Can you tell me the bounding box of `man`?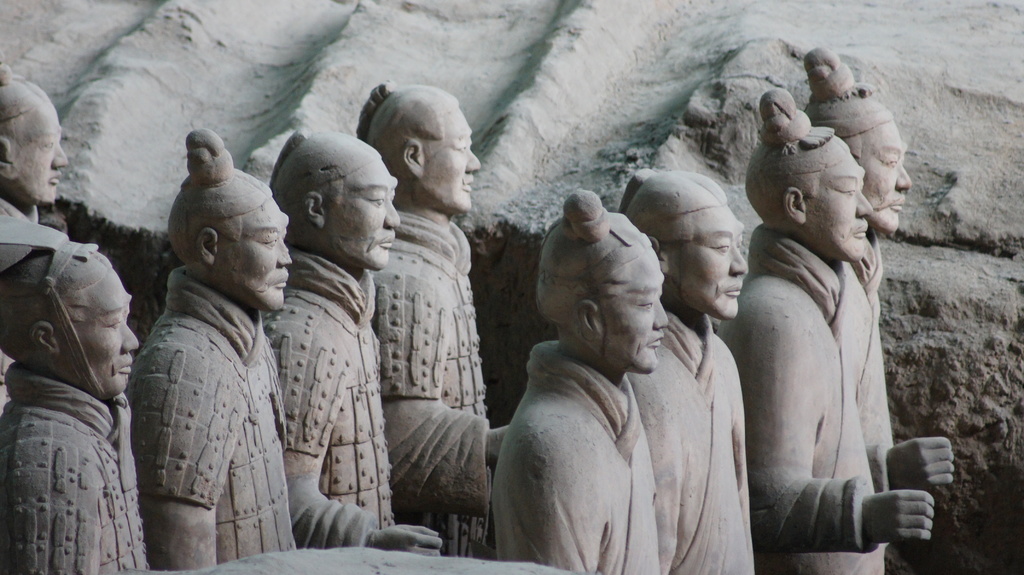
{"left": 493, "top": 188, "right": 669, "bottom": 574}.
